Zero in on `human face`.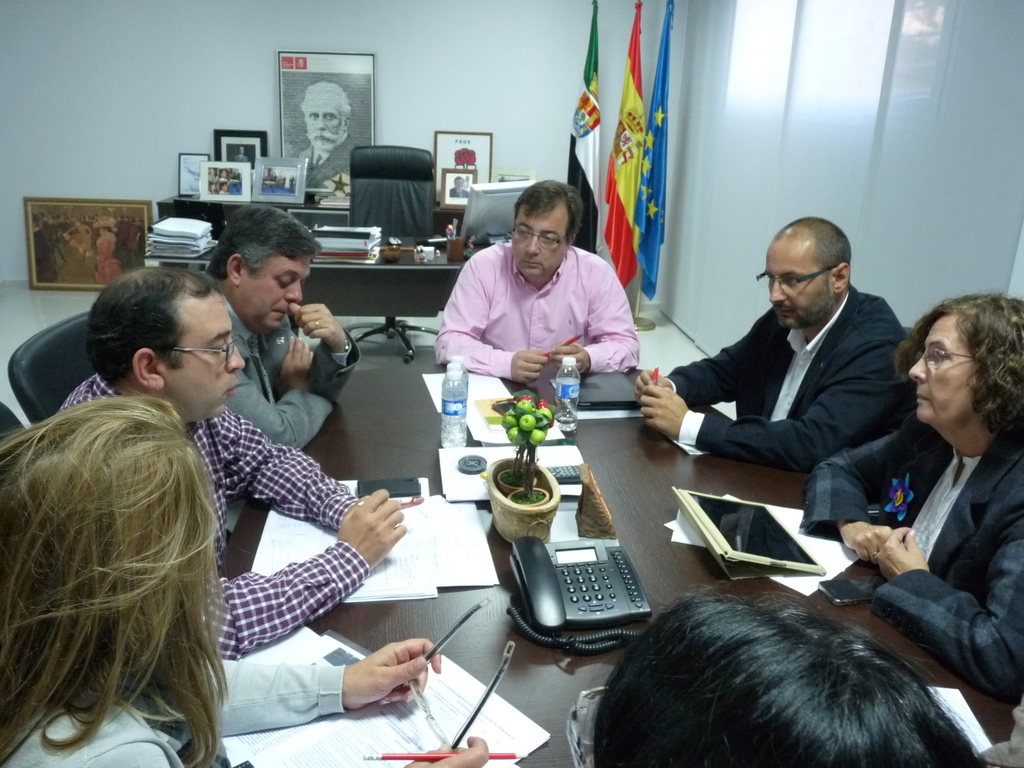
Zeroed in: box=[912, 312, 980, 423].
